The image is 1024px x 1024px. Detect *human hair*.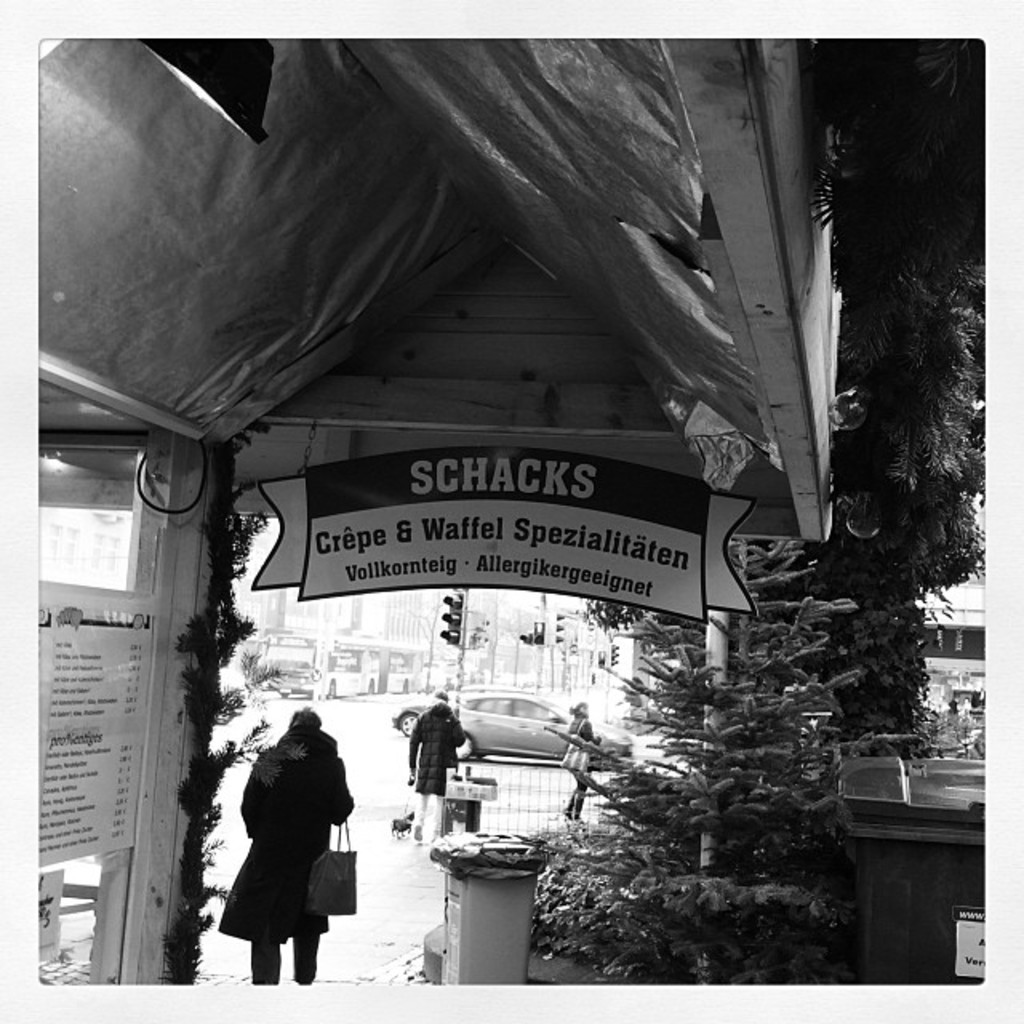
Detection: (286, 706, 318, 731).
